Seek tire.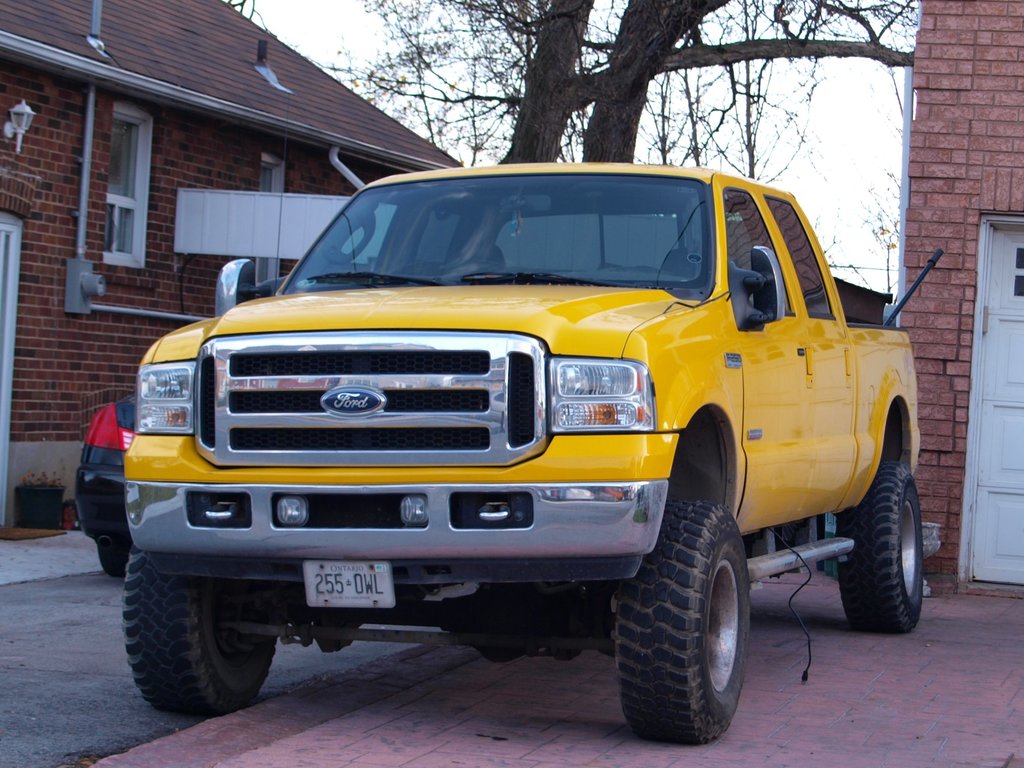
<box>94,540,131,581</box>.
